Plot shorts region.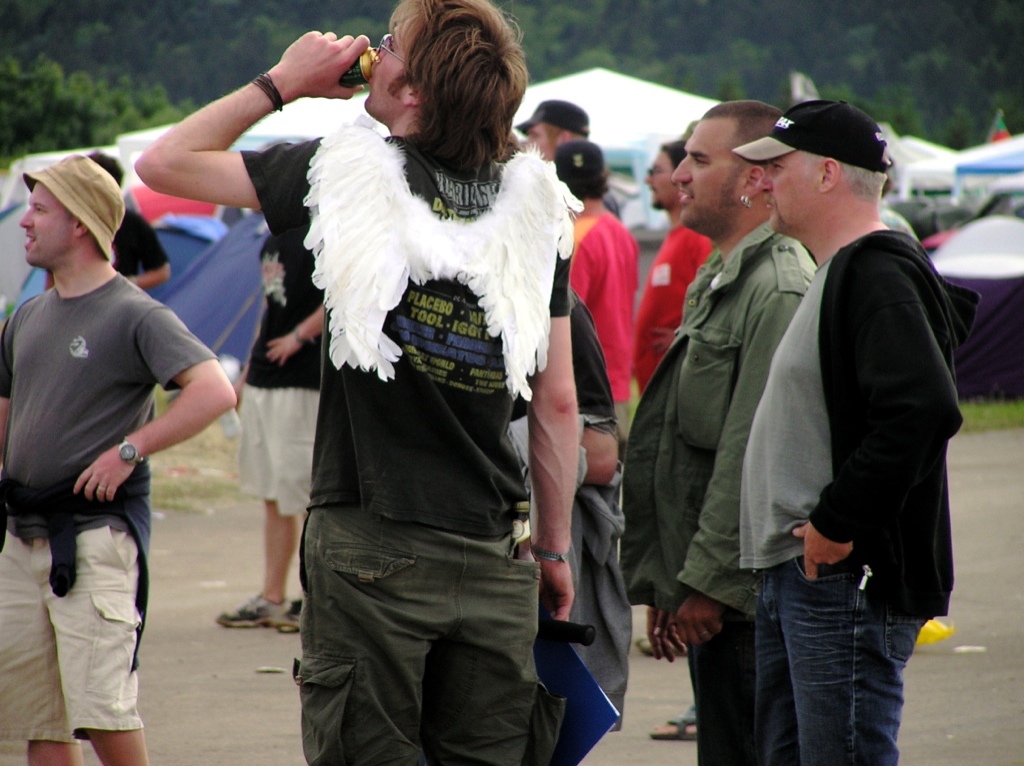
Plotted at box=[294, 506, 566, 764].
